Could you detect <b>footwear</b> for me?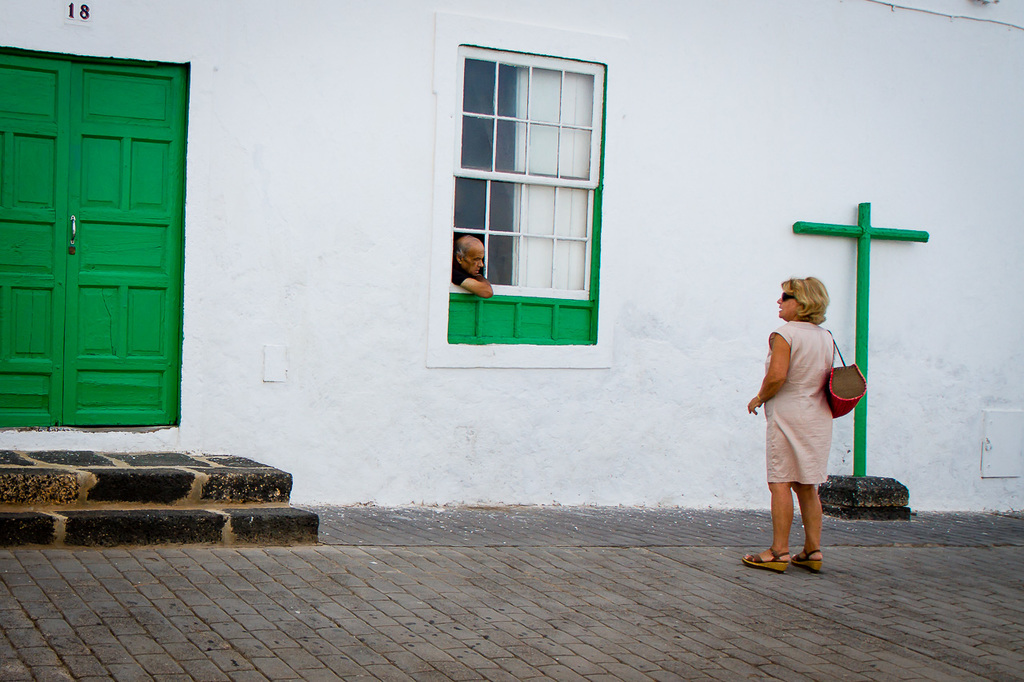
Detection result: left=768, top=506, right=835, bottom=573.
